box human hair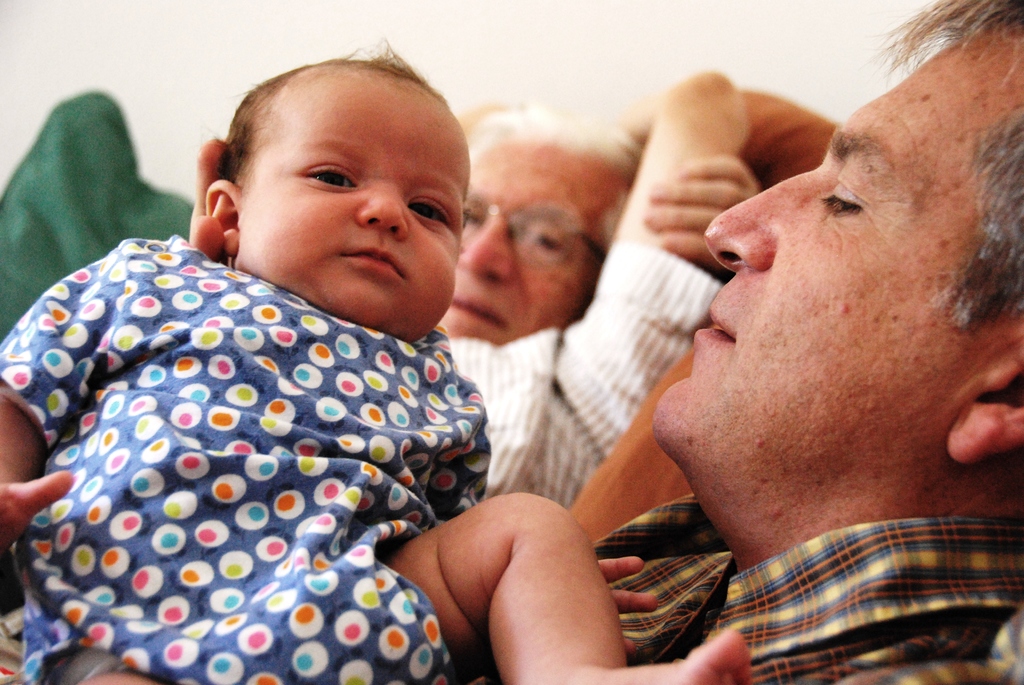
region(607, 77, 1020, 459)
